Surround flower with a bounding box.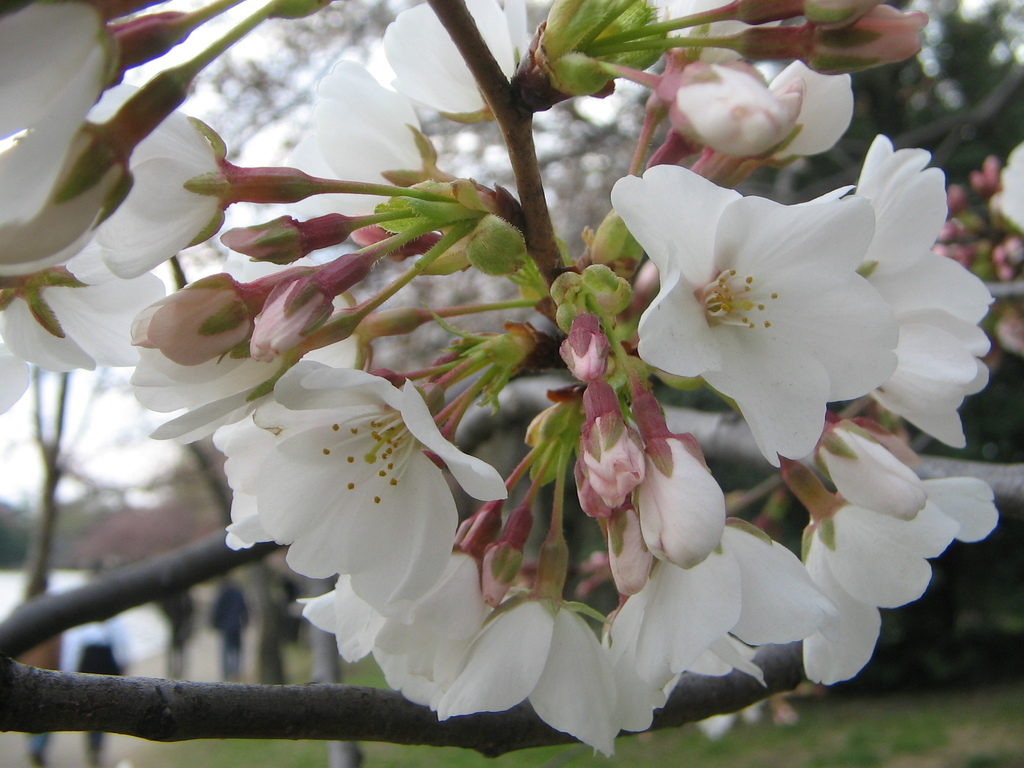
597:143:975:477.
